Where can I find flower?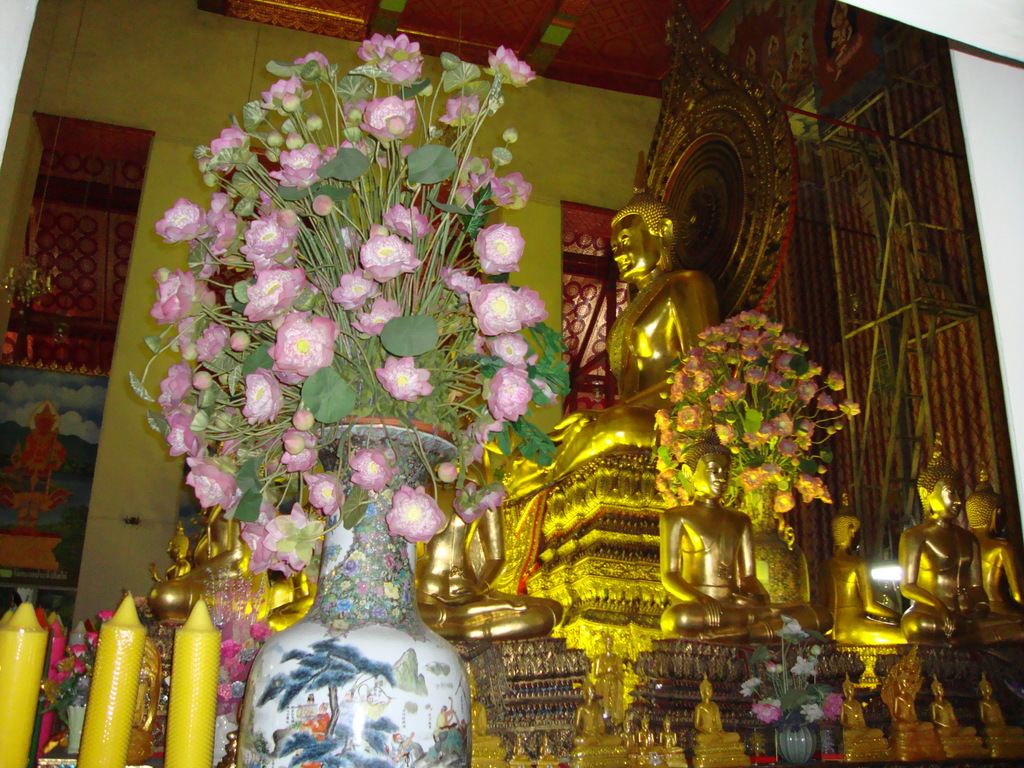
You can find it at left=486, top=363, right=533, bottom=421.
